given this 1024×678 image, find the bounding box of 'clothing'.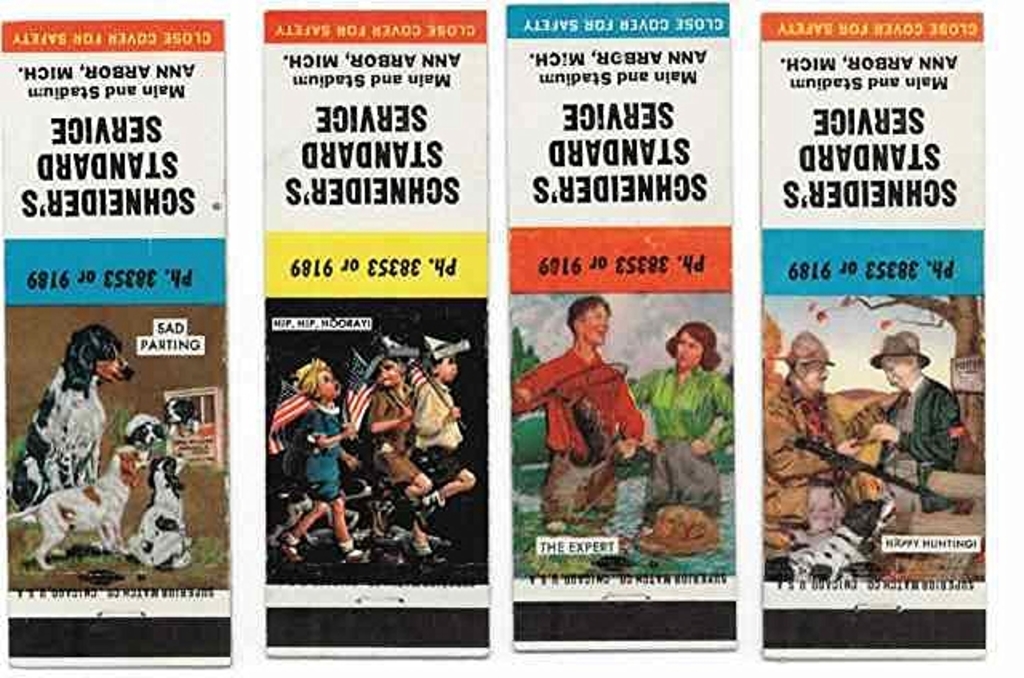
411,368,469,485.
